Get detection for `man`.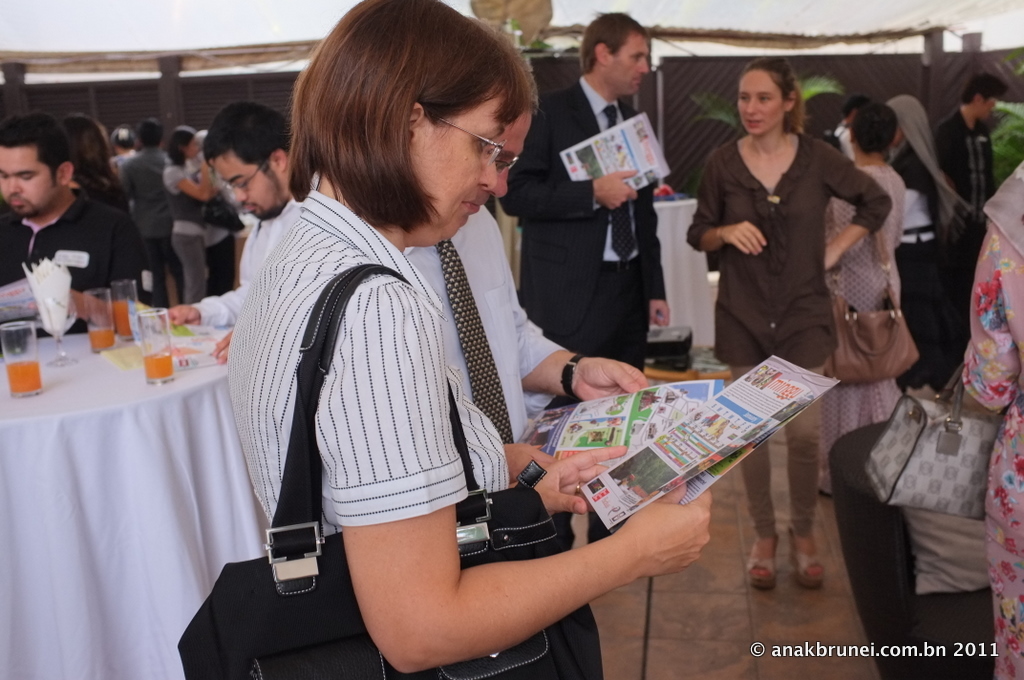
Detection: rect(165, 103, 318, 367).
